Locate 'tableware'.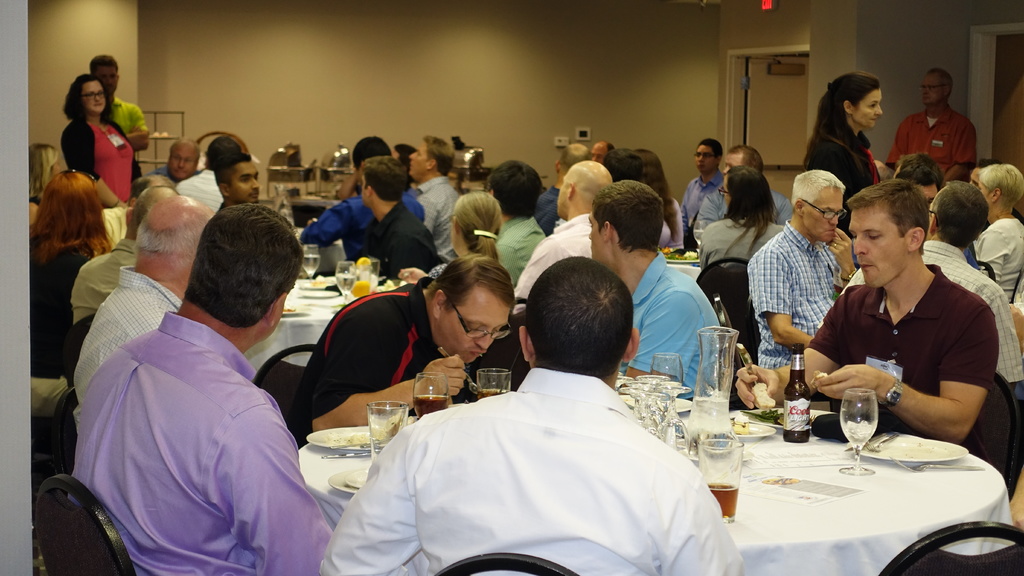
Bounding box: l=647, t=349, r=683, b=399.
